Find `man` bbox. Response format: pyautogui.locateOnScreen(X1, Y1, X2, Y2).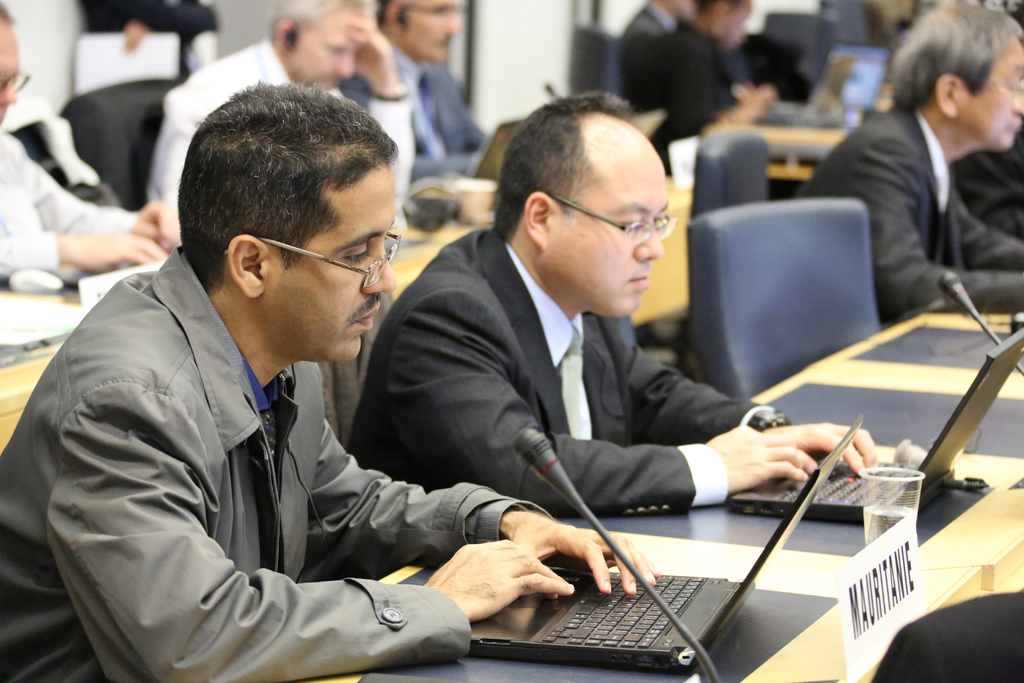
pyautogui.locateOnScreen(341, 91, 883, 517).
